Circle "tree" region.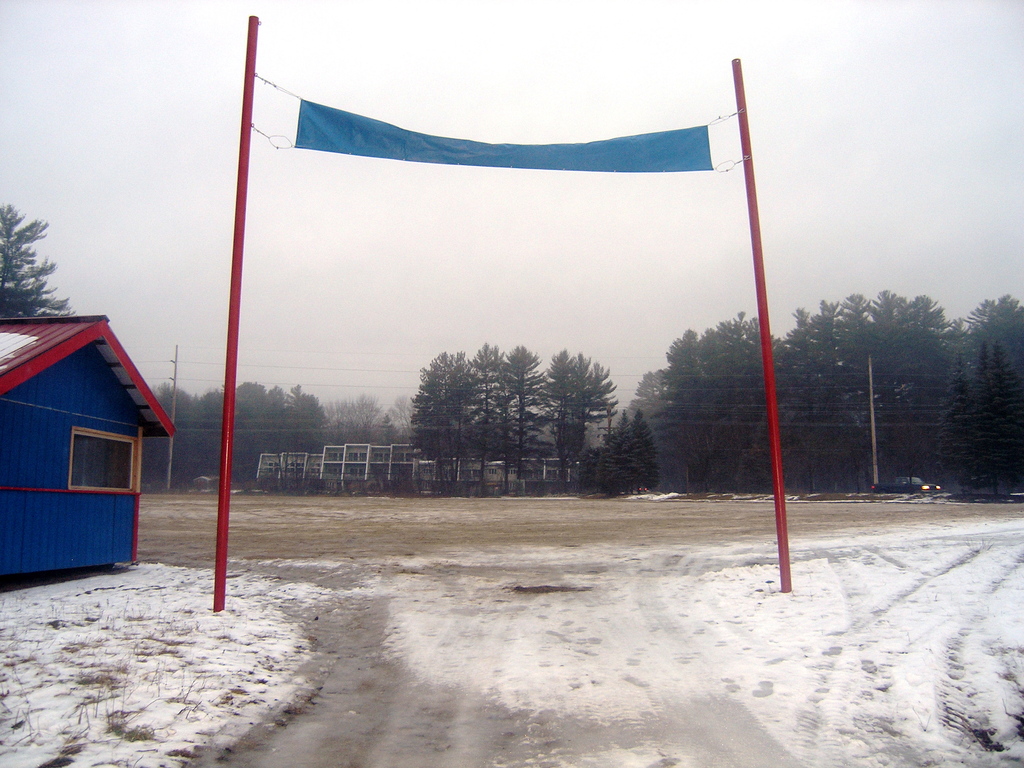
Region: left=592, top=402, right=657, bottom=495.
